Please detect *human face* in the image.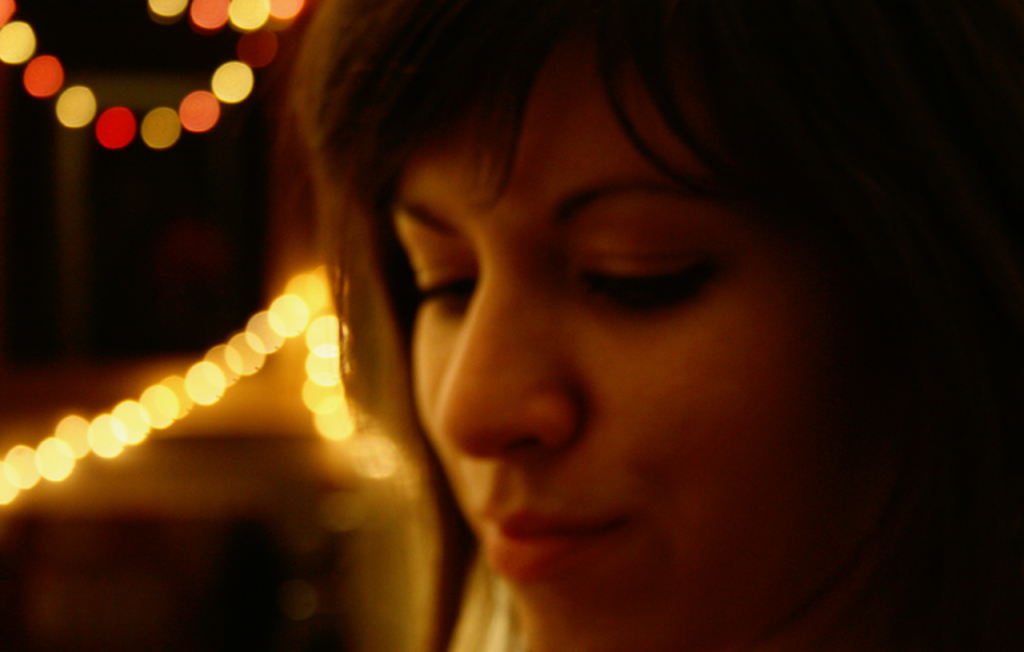
l=389, t=6, r=855, b=647.
